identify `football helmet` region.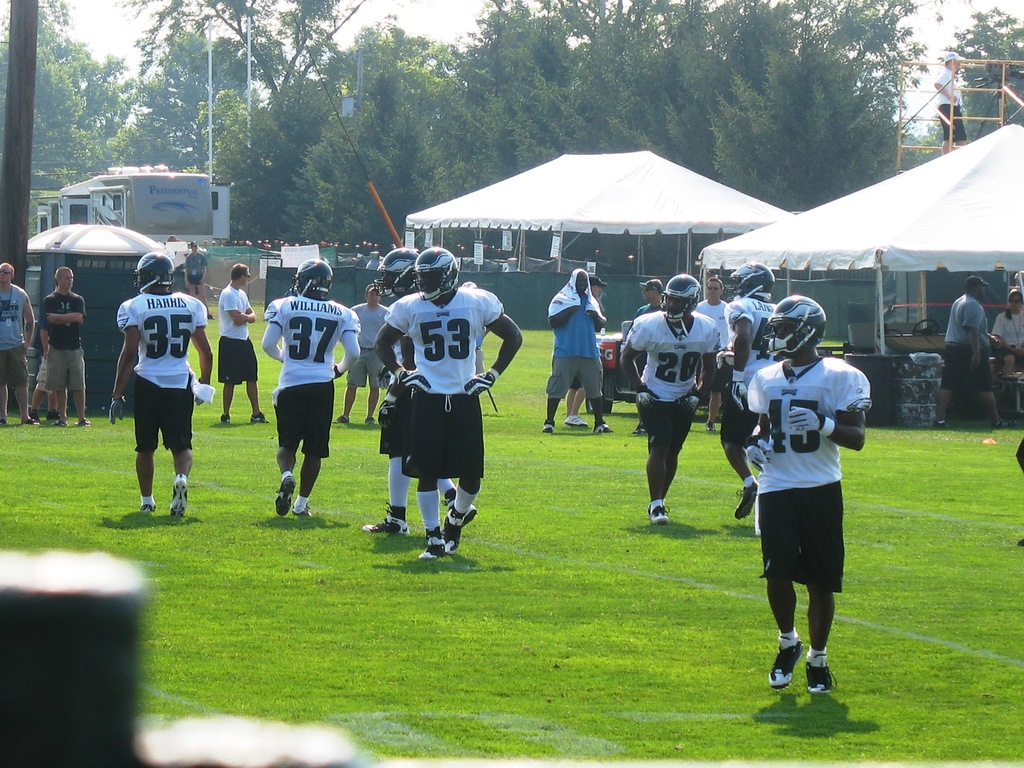
Region: left=141, top=253, right=166, bottom=291.
